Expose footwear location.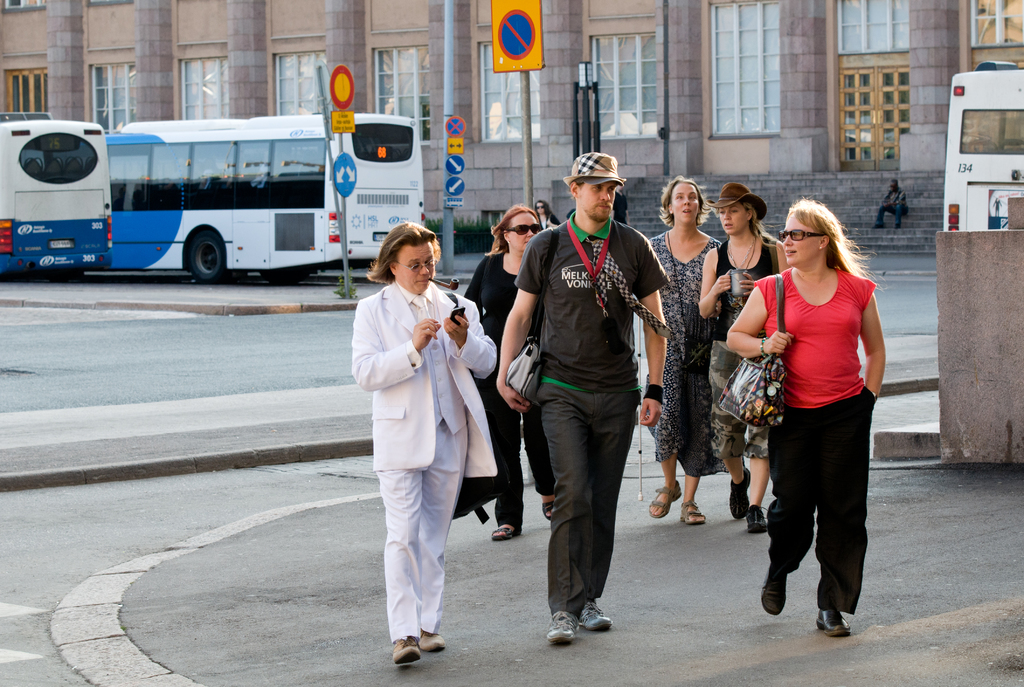
Exposed at <bbox>648, 485, 683, 518</bbox>.
